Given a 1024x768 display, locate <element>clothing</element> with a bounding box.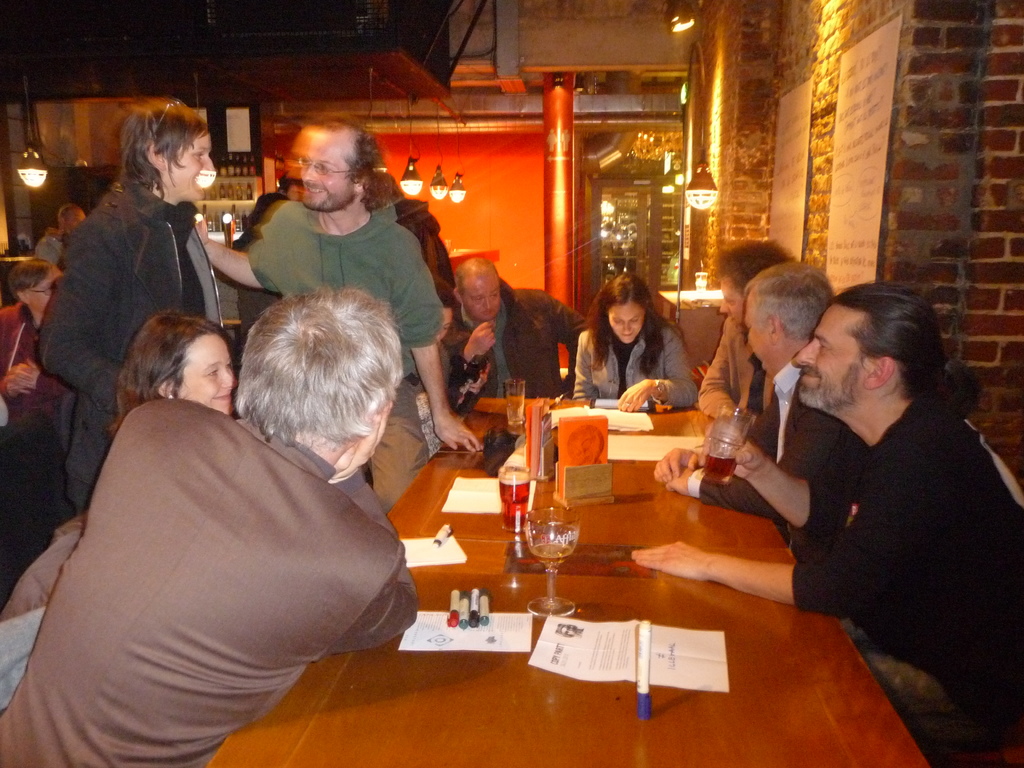
Located: <region>237, 225, 283, 346</region>.
